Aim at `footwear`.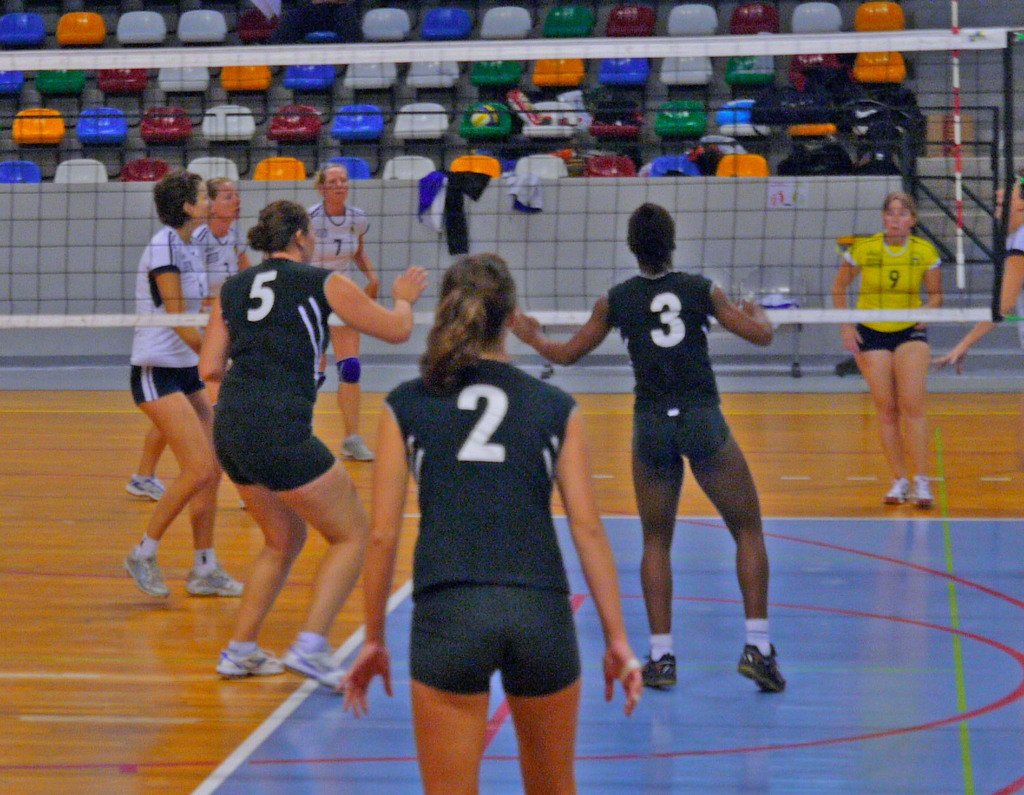
Aimed at [x1=124, y1=474, x2=166, y2=501].
